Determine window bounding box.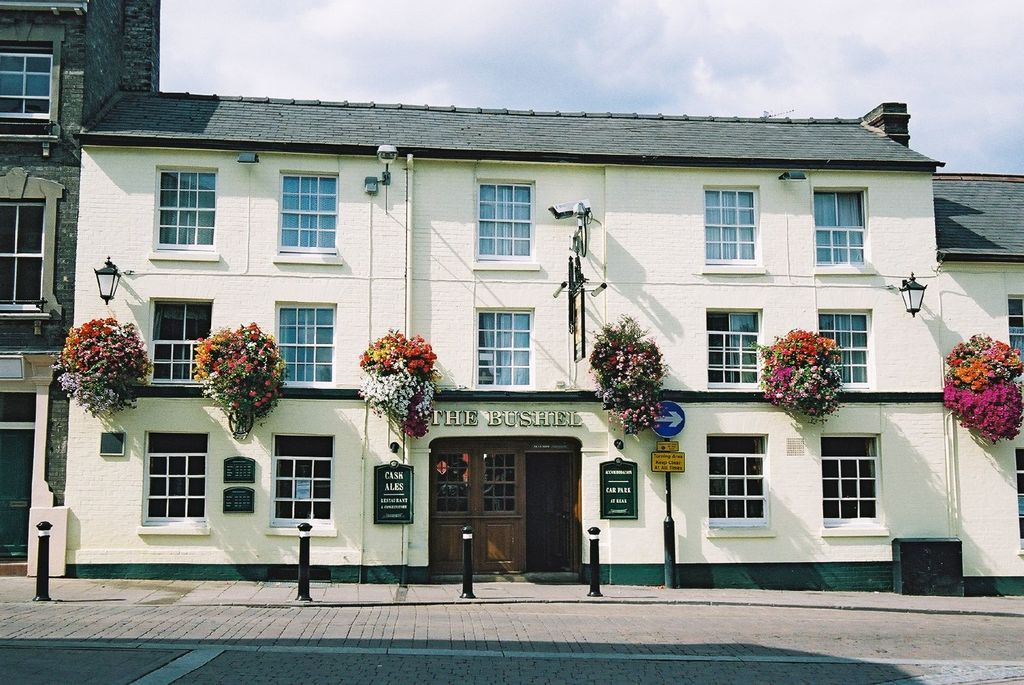
Determined: (x1=280, y1=171, x2=336, y2=254).
